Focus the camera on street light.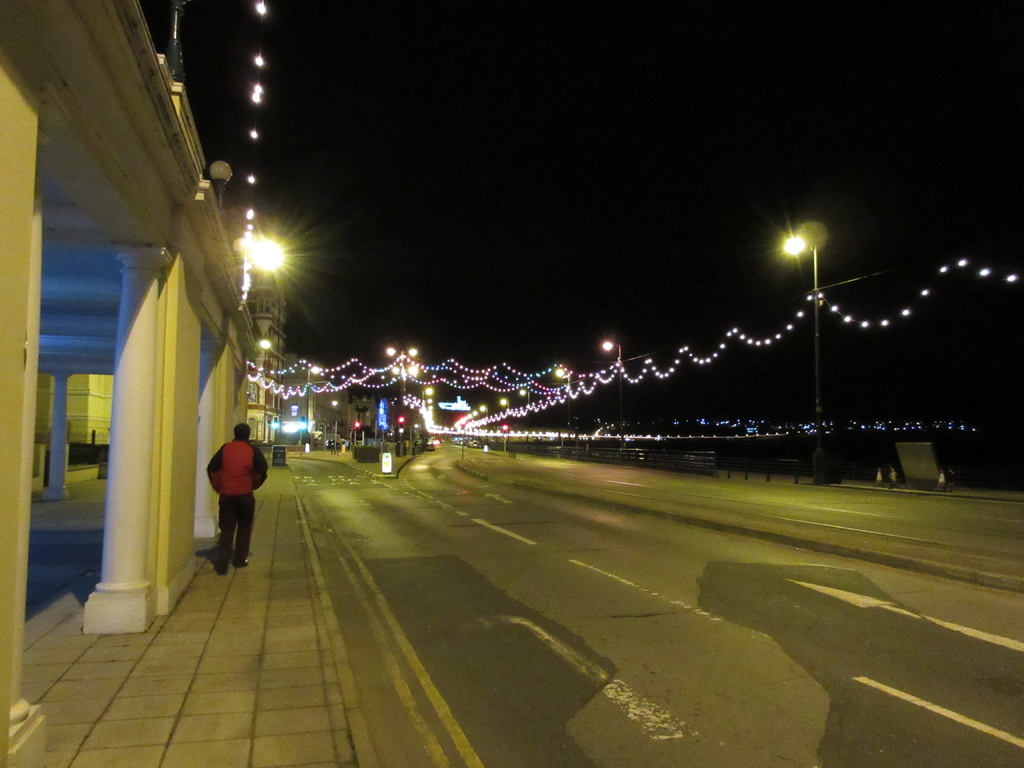
Focus region: 599/339/628/439.
